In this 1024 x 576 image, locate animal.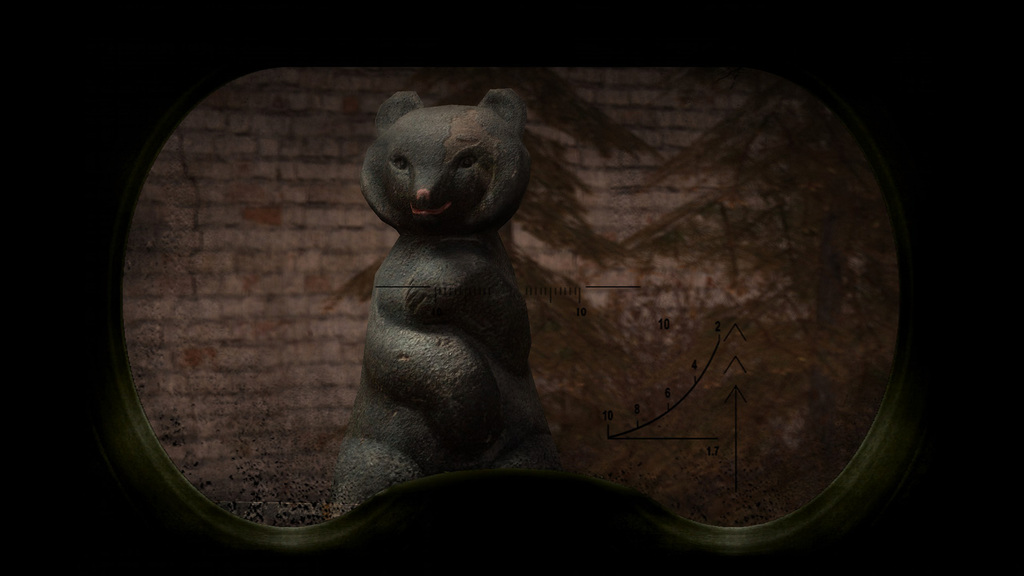
Bounding box: box=[314, 78, 569, 522].
